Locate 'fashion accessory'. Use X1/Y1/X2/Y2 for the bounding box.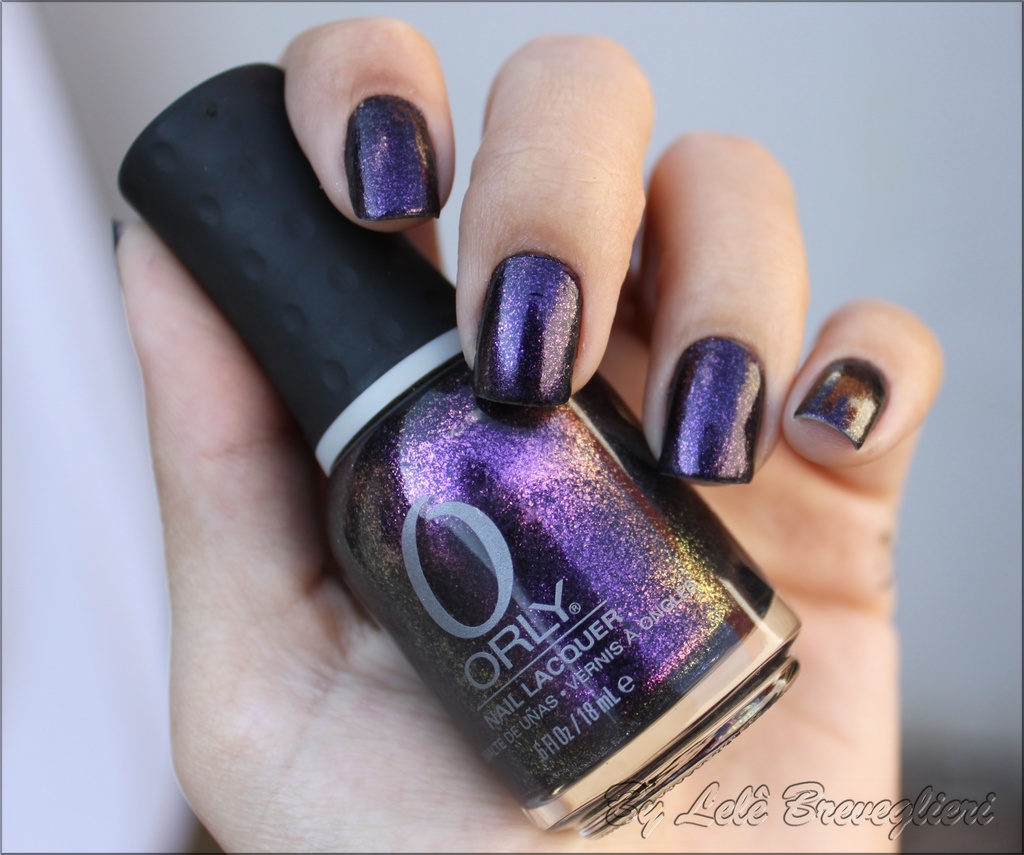
114/205/122/251.
